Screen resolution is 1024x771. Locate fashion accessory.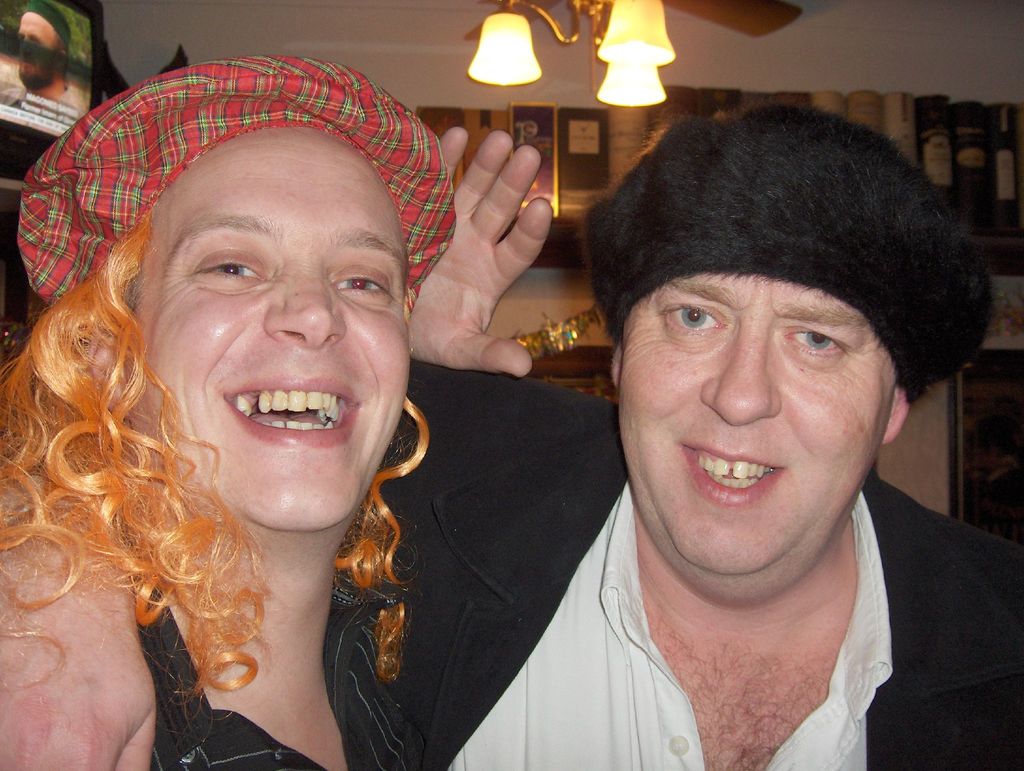
<region>14, 55, 463, 320</region>.
